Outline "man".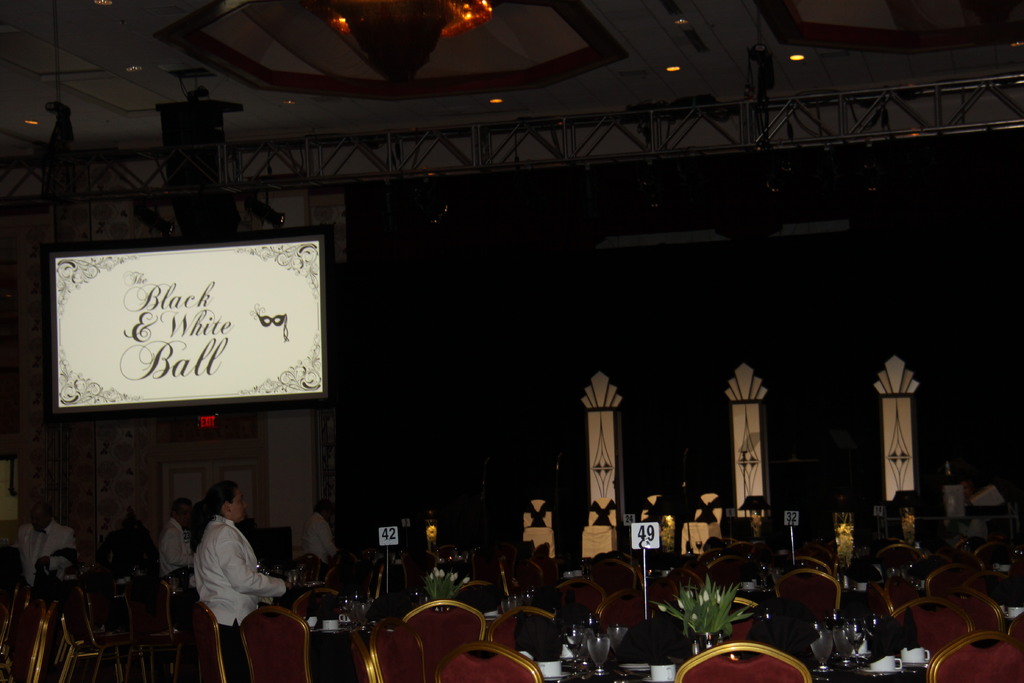
Outline: [left=14, top=504, right=80, bottom=588].
